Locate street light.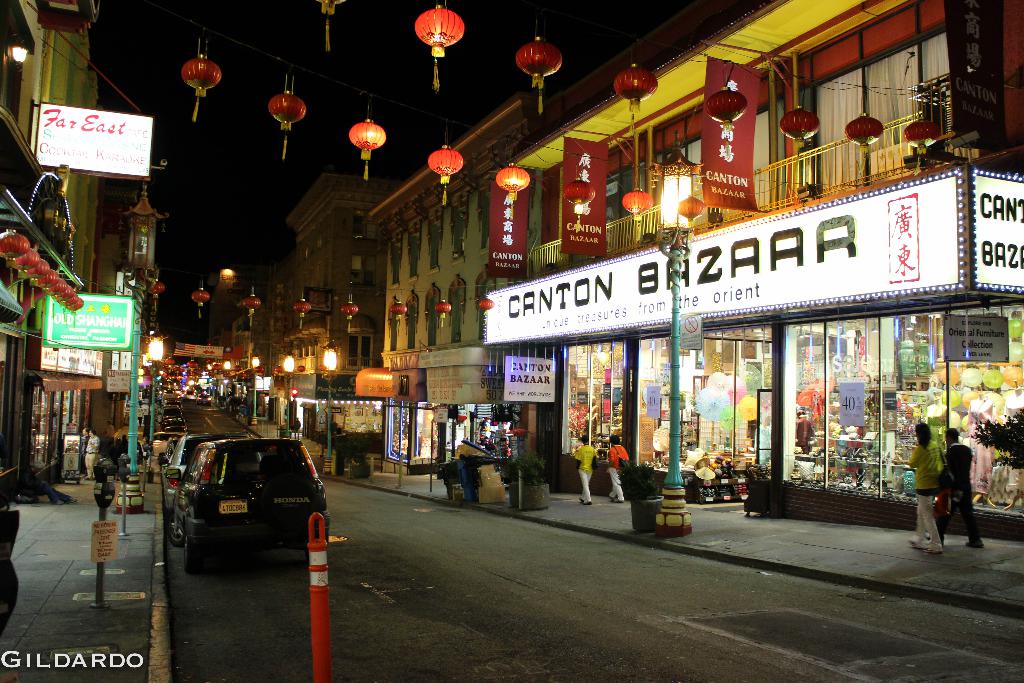
Bounding box: locate(612, 40, 659, 140).
